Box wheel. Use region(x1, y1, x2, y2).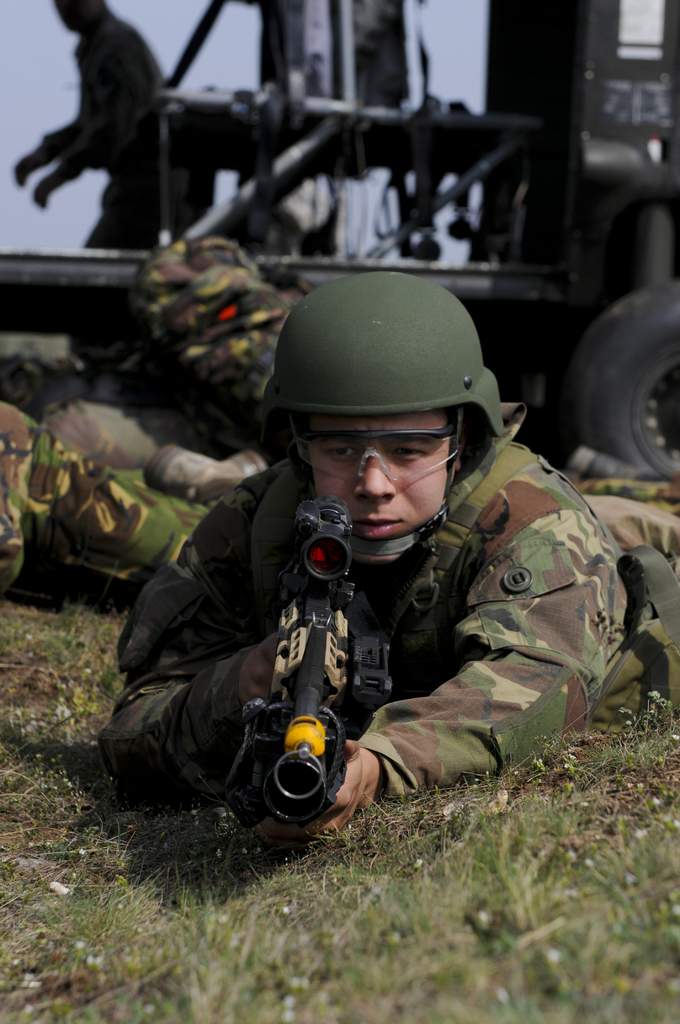
region(576, 279, 676, 462).
